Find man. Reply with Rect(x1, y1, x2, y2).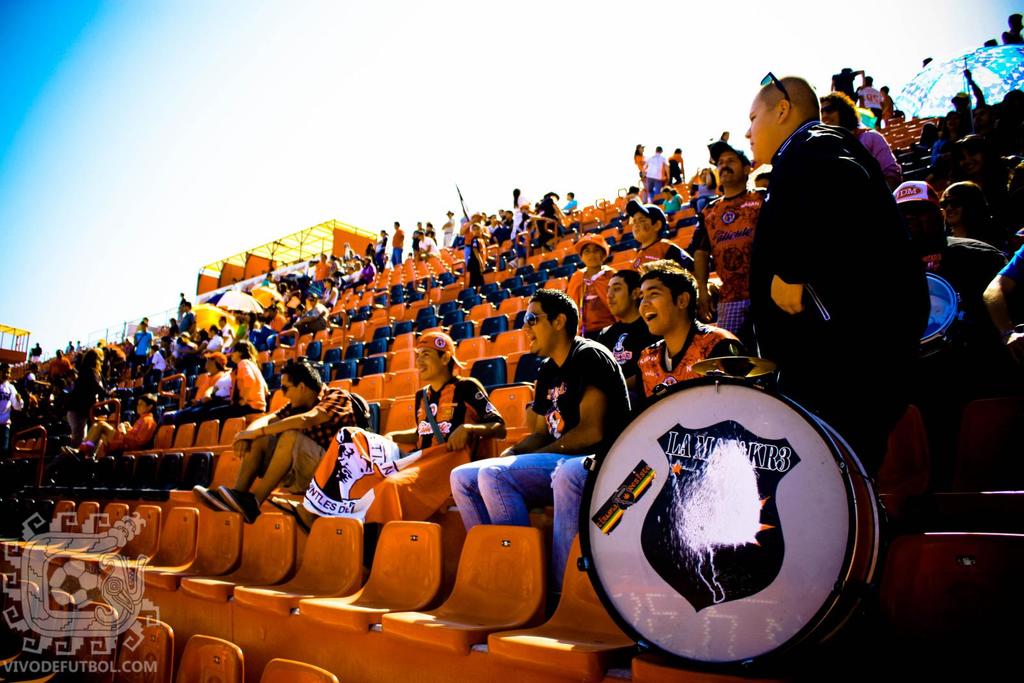
Rect(448, 289, 632, 529).
